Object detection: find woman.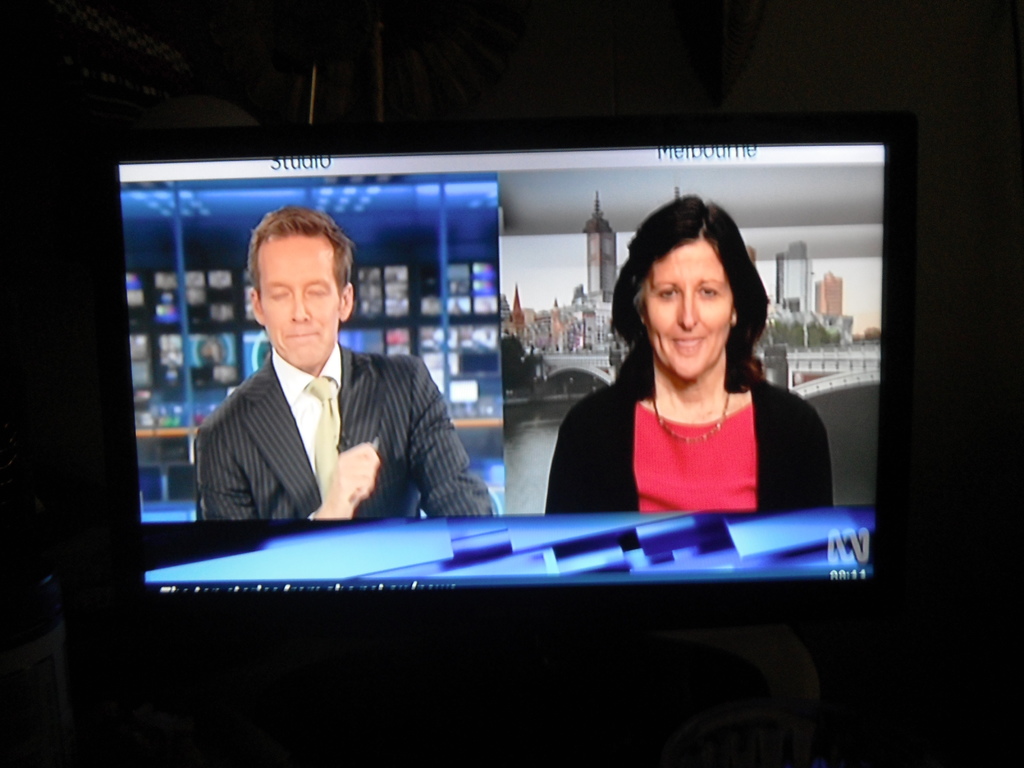
{"x1": 542, "y1": 188, "x2": 858, "y2": 535}.
